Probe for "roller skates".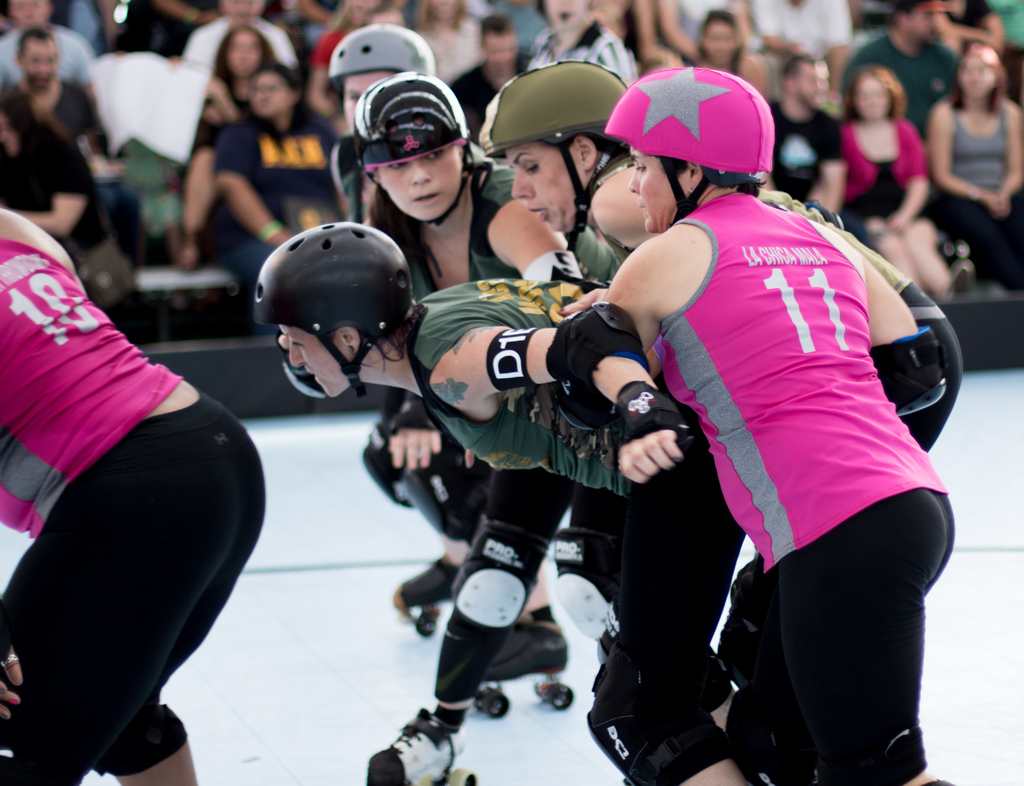
Probe result: select_region(390, 556, 463, 634).
